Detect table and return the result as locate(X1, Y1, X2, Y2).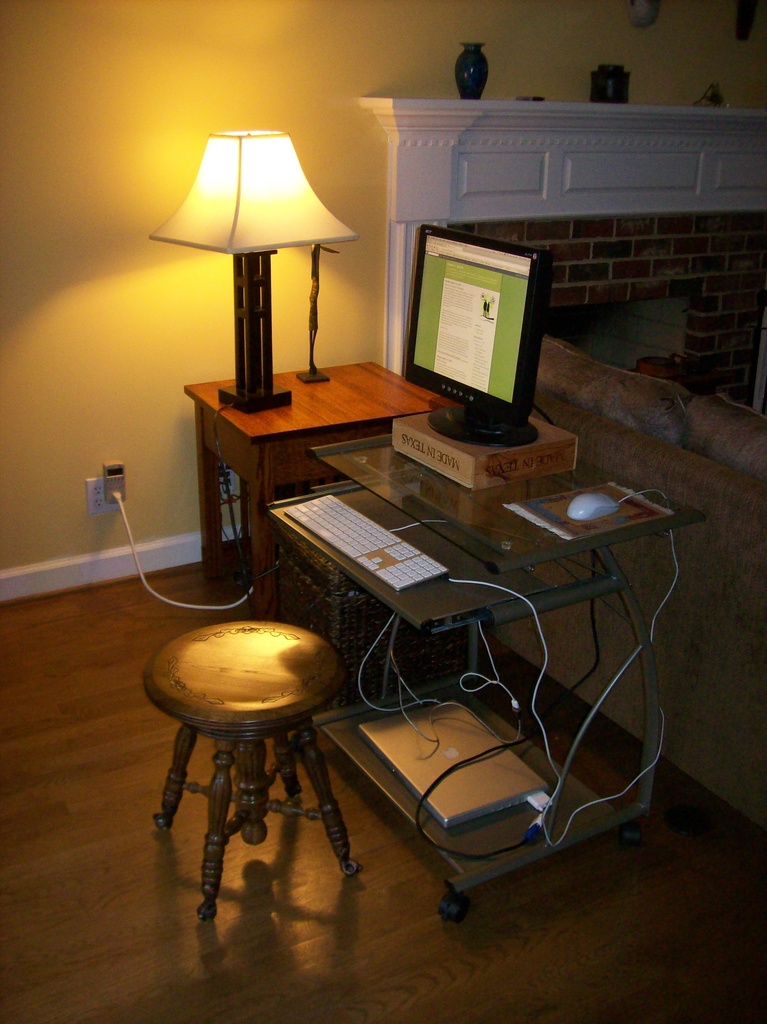
locate(181, 360, 464, 624).
